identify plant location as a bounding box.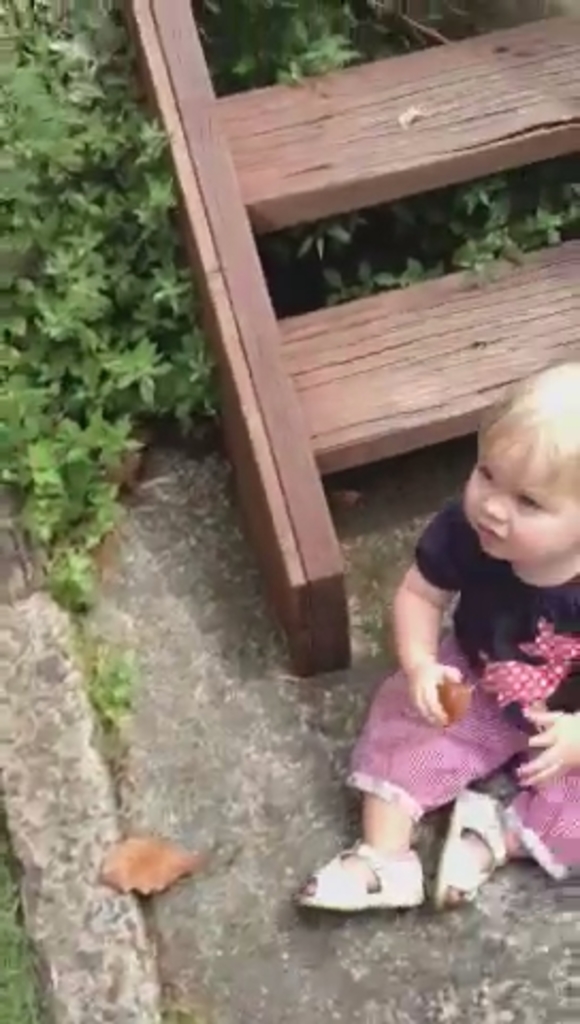
l=0, t=798, r=64, b=1022.
